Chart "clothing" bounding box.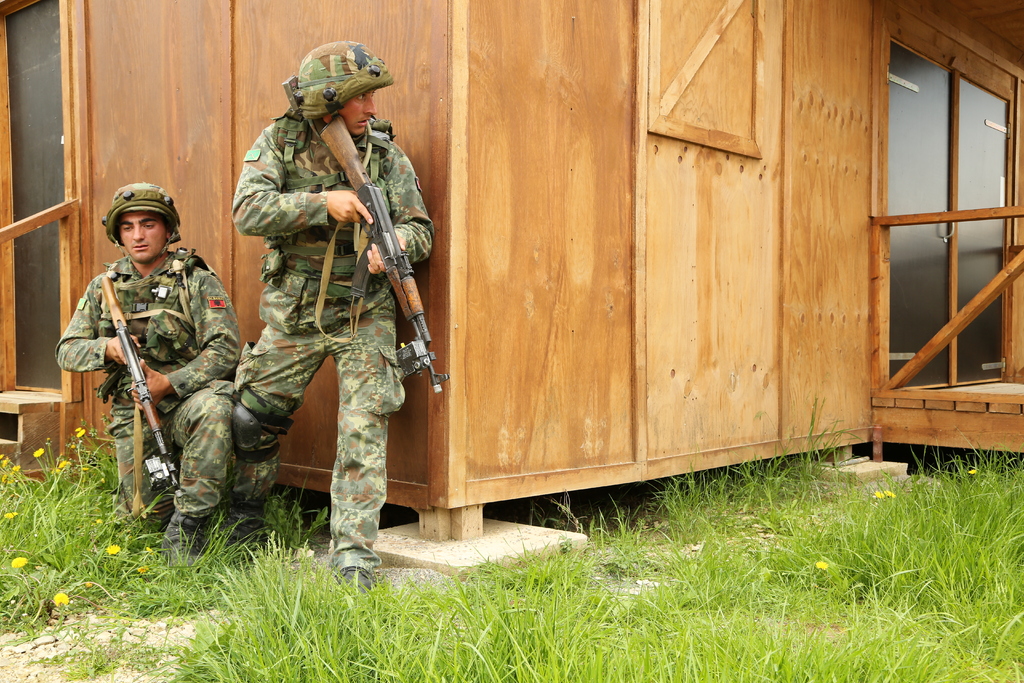
Charted: {"x1": 51, "y1": 236, "x2": 240, "y2": 515}.
